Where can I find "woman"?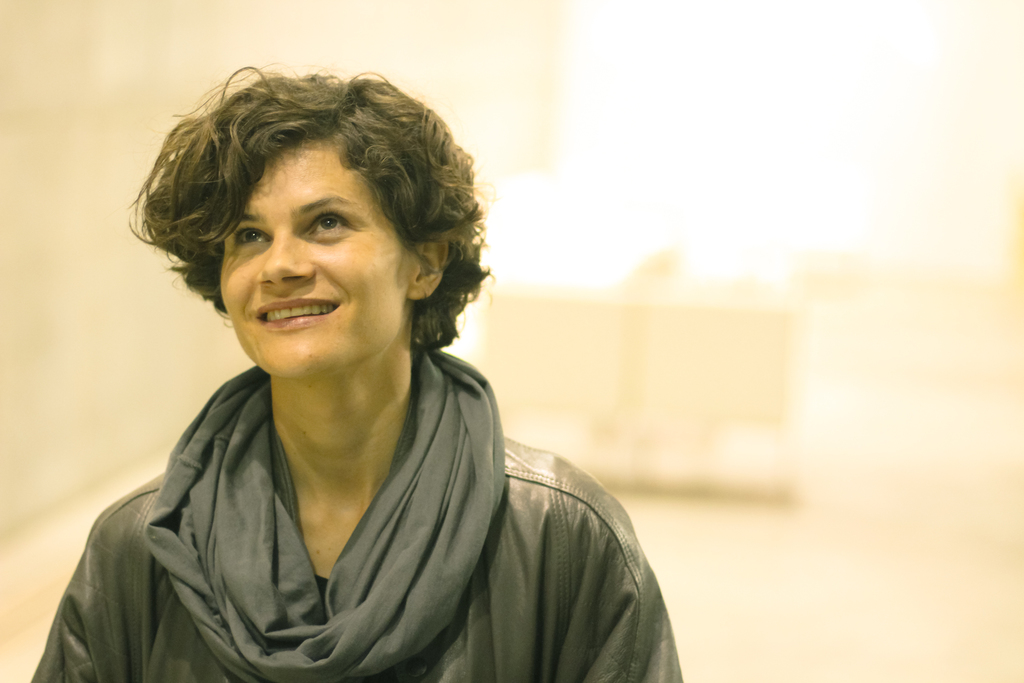
You can find it at l=54, t=58, r=666, b=669.
